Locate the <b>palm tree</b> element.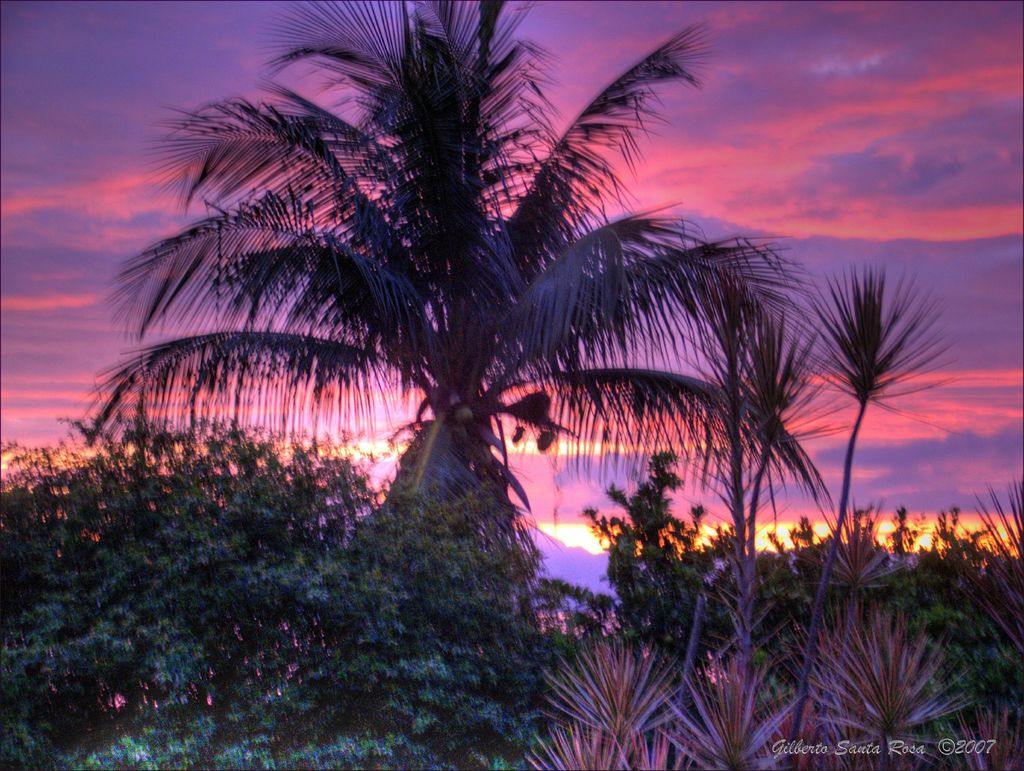
Element bbox: left=700, top=306, right=807, bottom=706.
